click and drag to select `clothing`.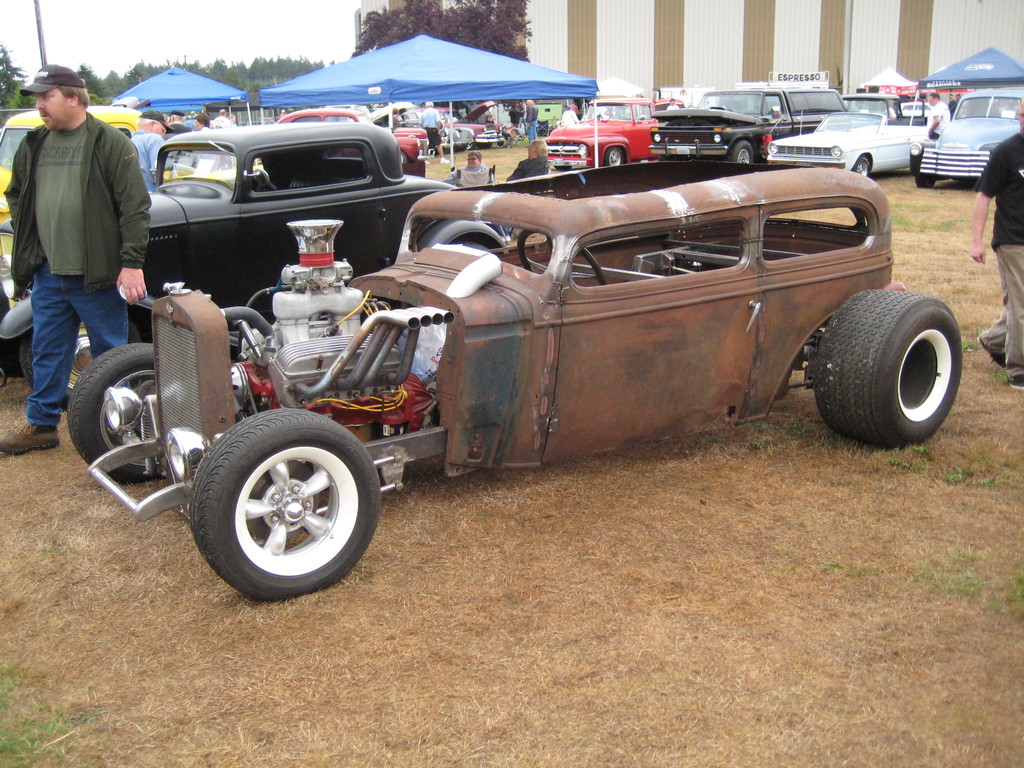
Selection: bbox(168, 127, 194, 134).
